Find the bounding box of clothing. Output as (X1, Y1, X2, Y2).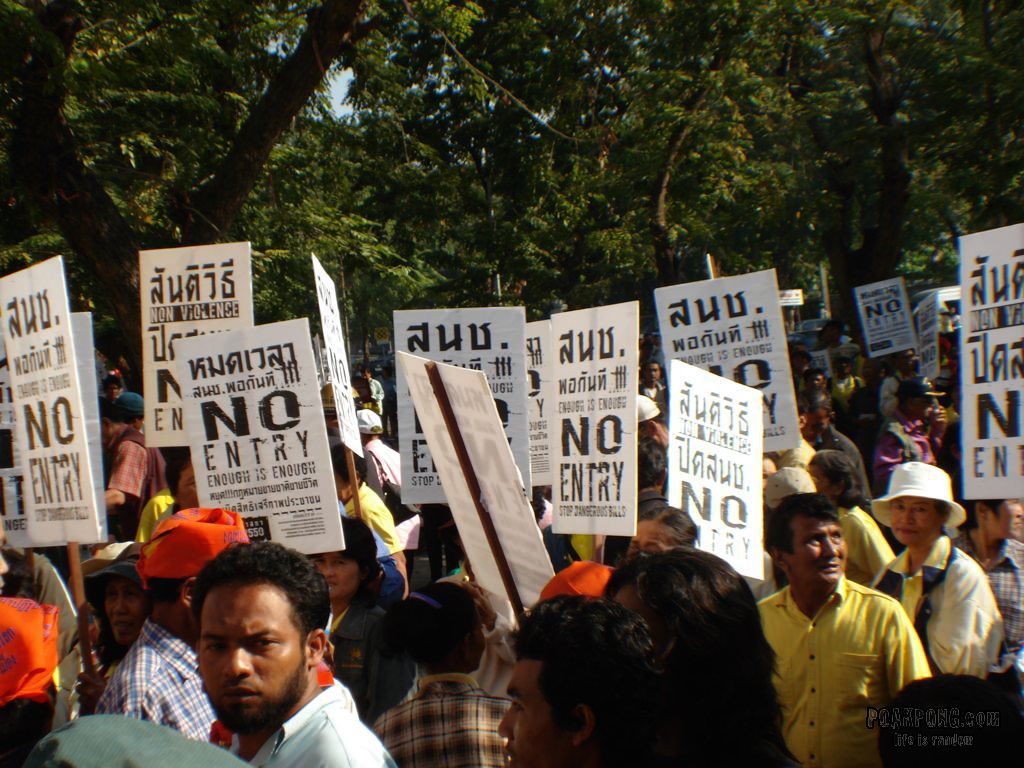
(373, 675, 538, 767).
